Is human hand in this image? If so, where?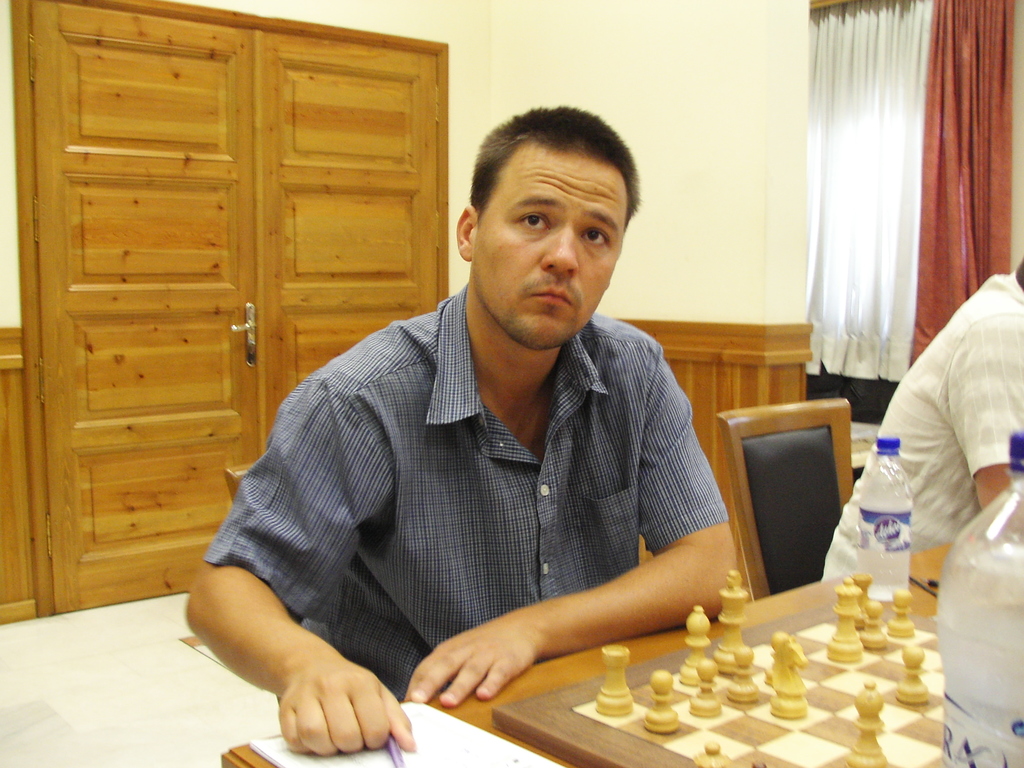
Yes, at [x1=400, y1=617, x2=538, y2=704].
